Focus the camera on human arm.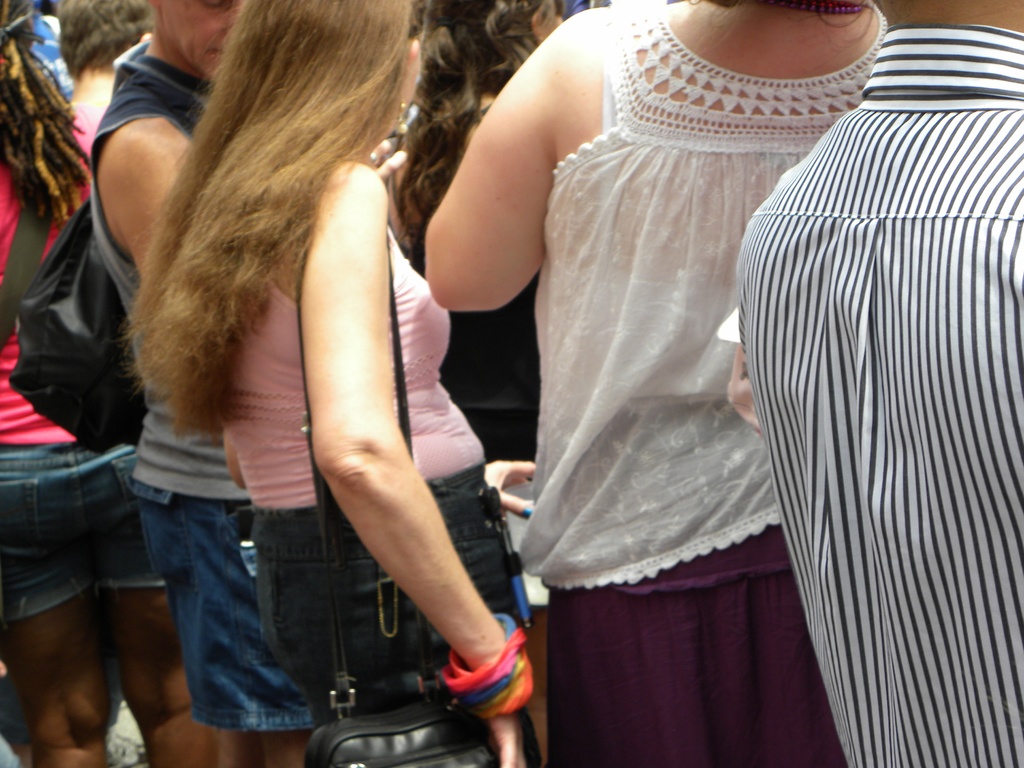
Focus region: (725,340,761,436).
